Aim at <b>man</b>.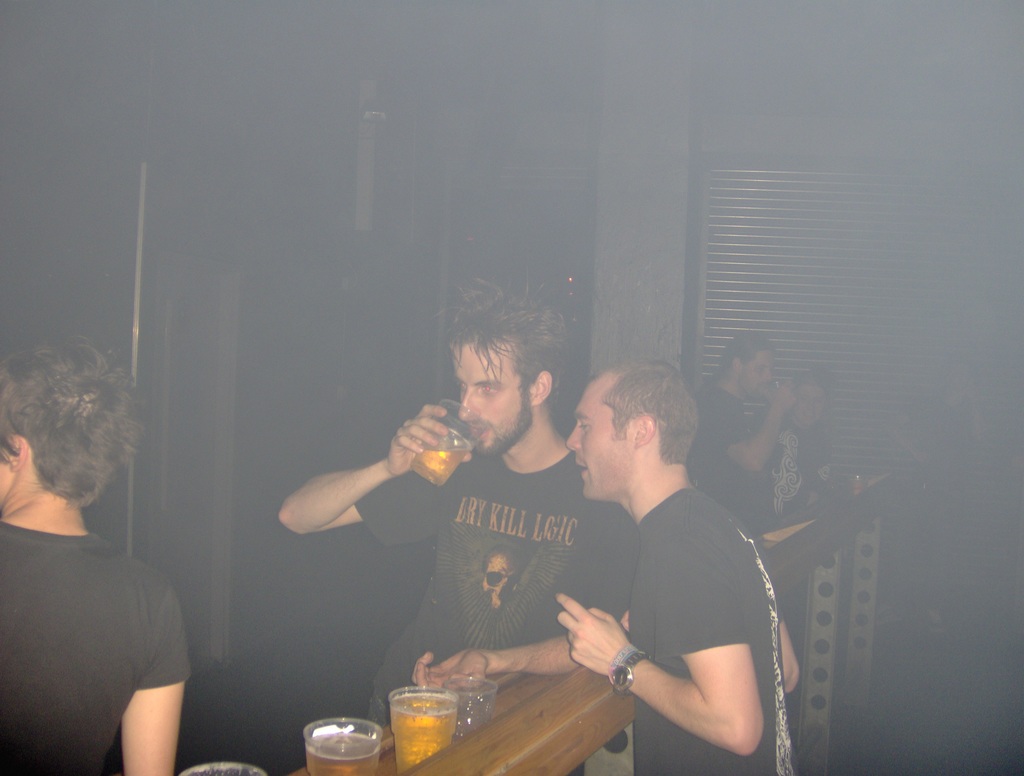
Aimed at 279:279:636:703.
